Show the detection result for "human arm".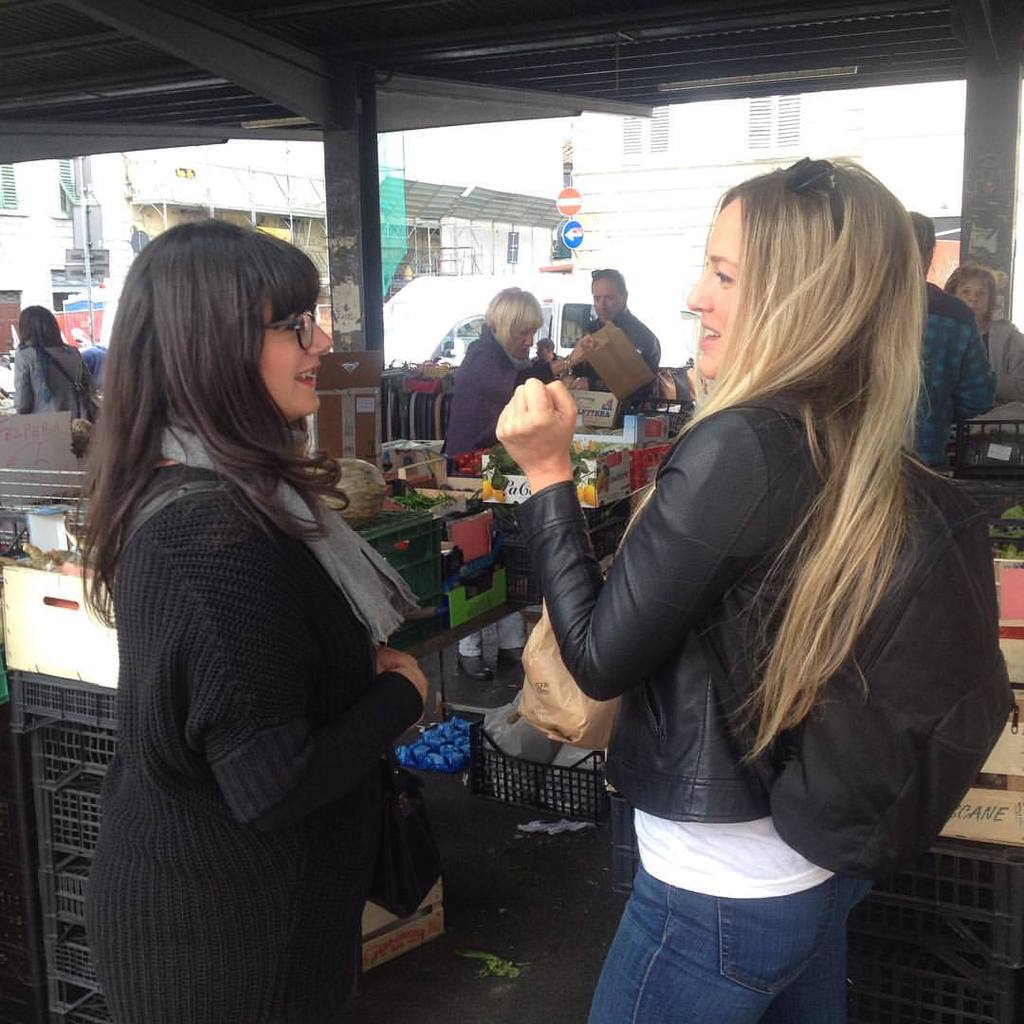
pyautogui.locateOnScreen(370, 644, 419, 674).
